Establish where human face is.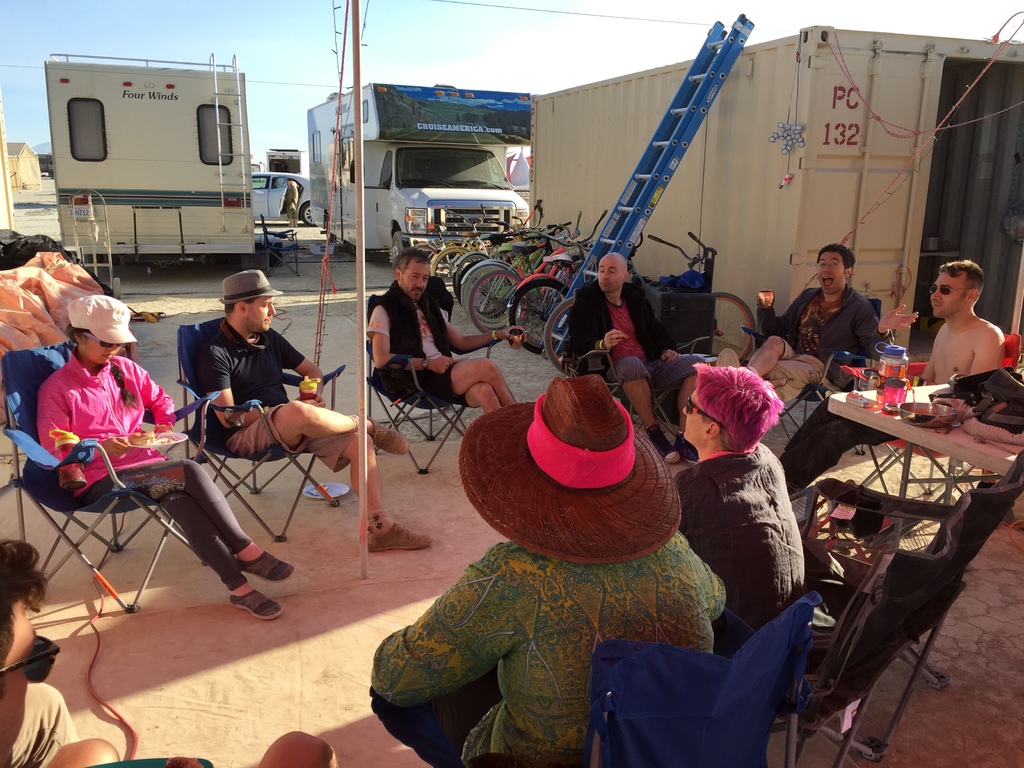
Established at [682, 390, 707, 442].
